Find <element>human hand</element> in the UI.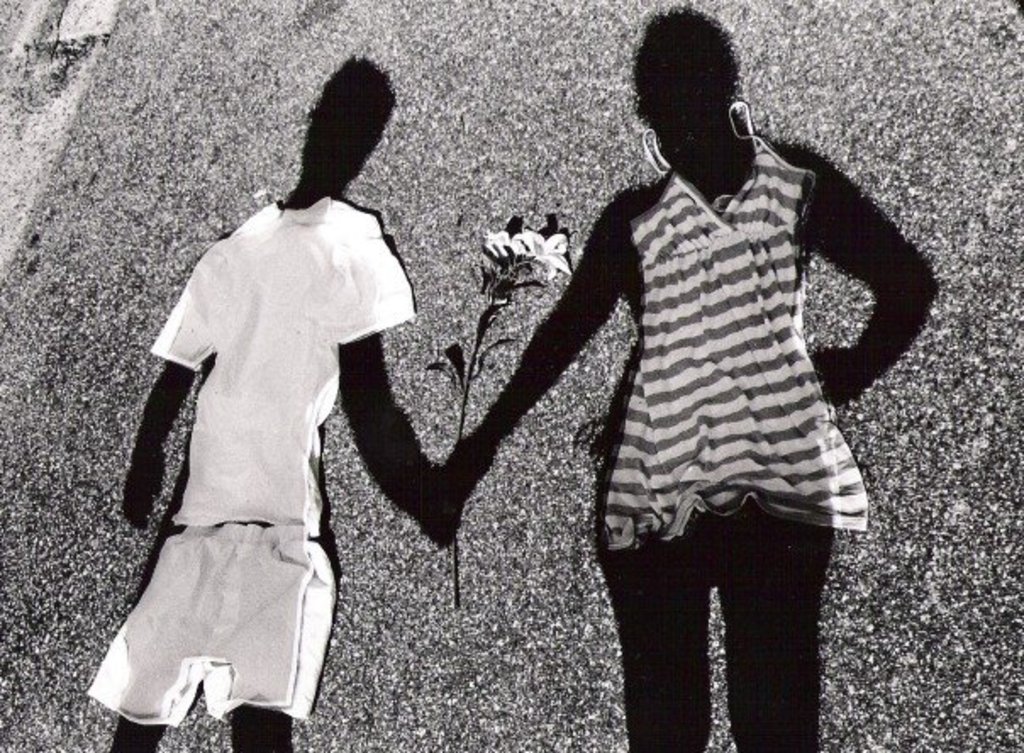
UI element at (419, 492, 463, 544).
